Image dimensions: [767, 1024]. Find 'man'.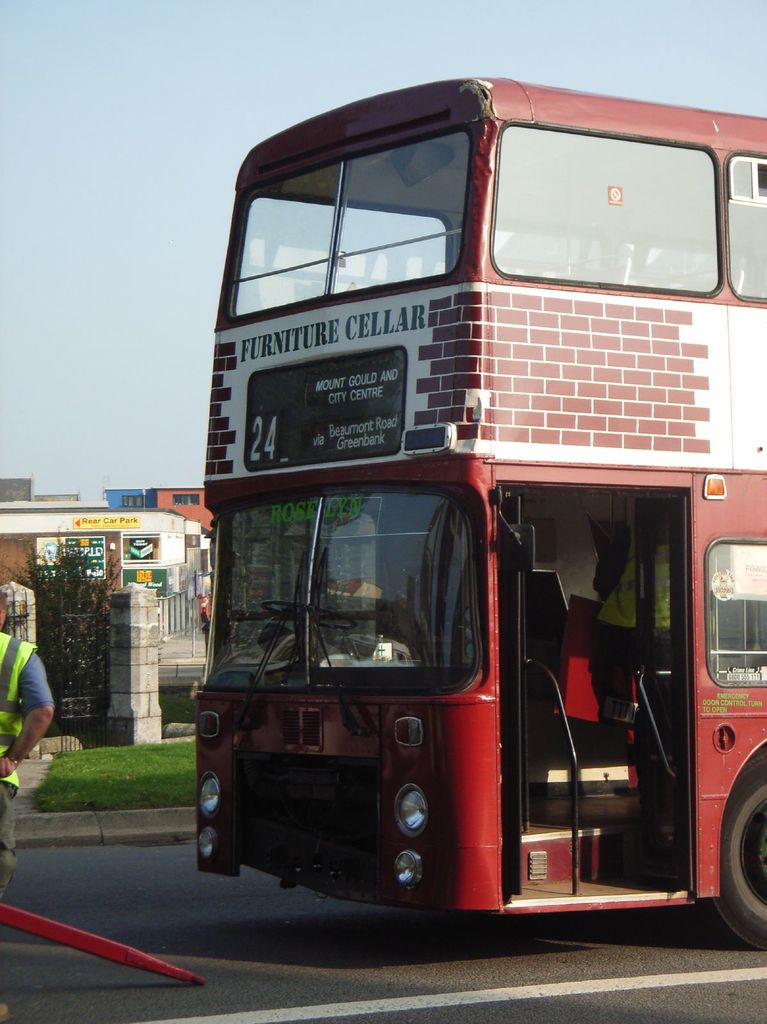
[left=0, top=596, right=55, bottom=1023].
